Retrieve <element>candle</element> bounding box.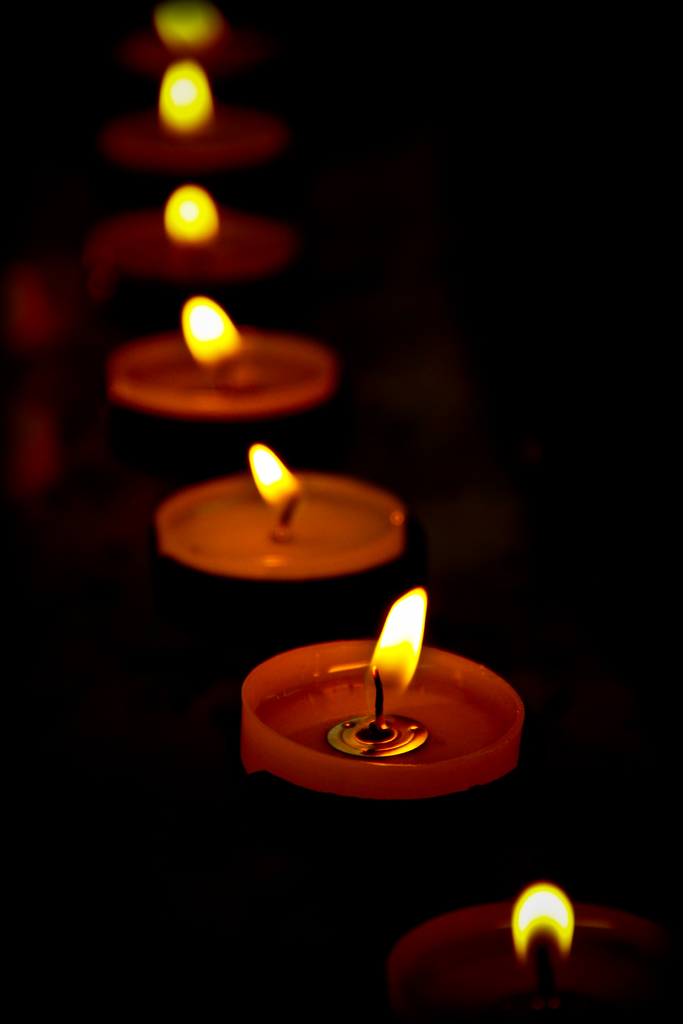
Bounding box: [x1=230, y1=577, x2=523, y2=801].
